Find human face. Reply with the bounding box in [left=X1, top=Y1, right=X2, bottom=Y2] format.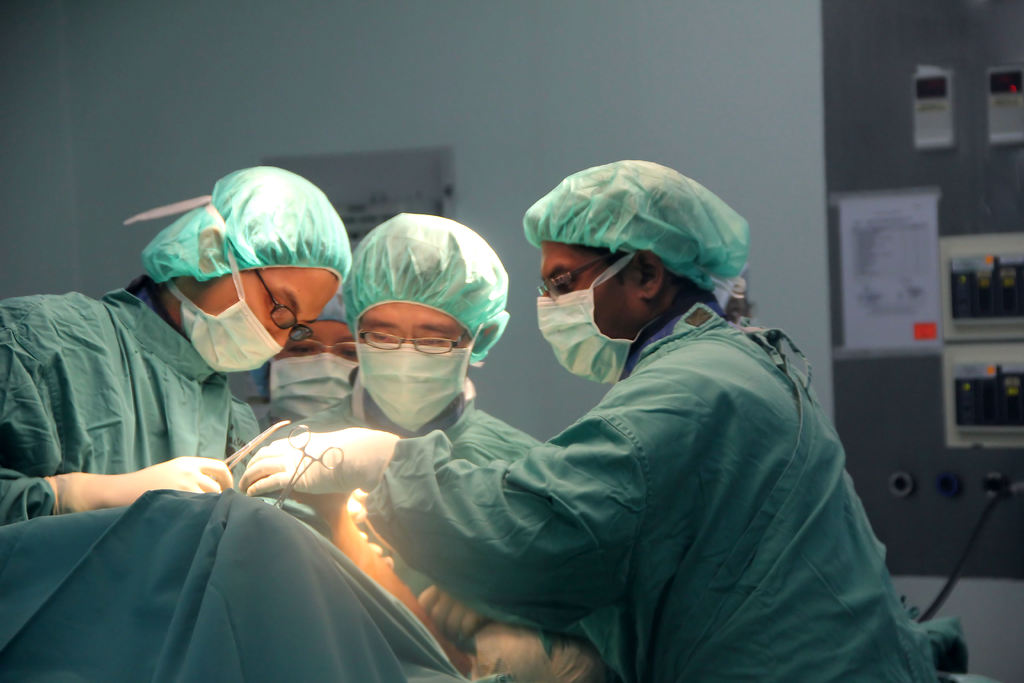
[left=358, top=299, right=464, bottom=346].
